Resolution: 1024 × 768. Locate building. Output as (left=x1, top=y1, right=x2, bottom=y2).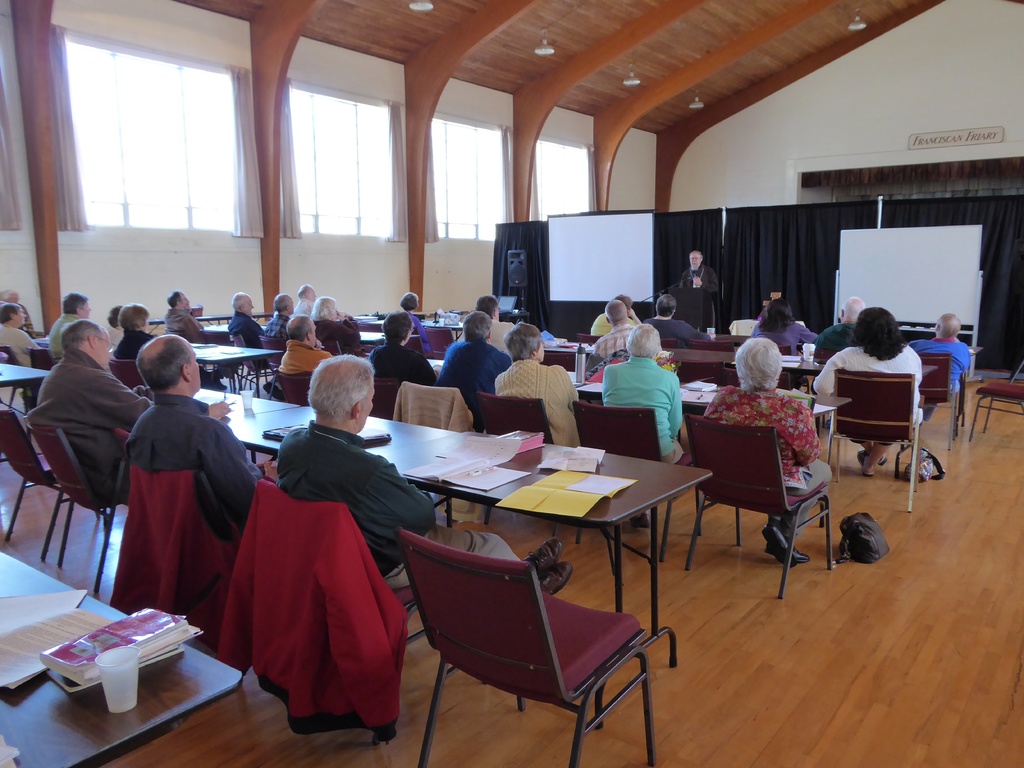
(left=0, top=0, right=1023, bottom=767).
